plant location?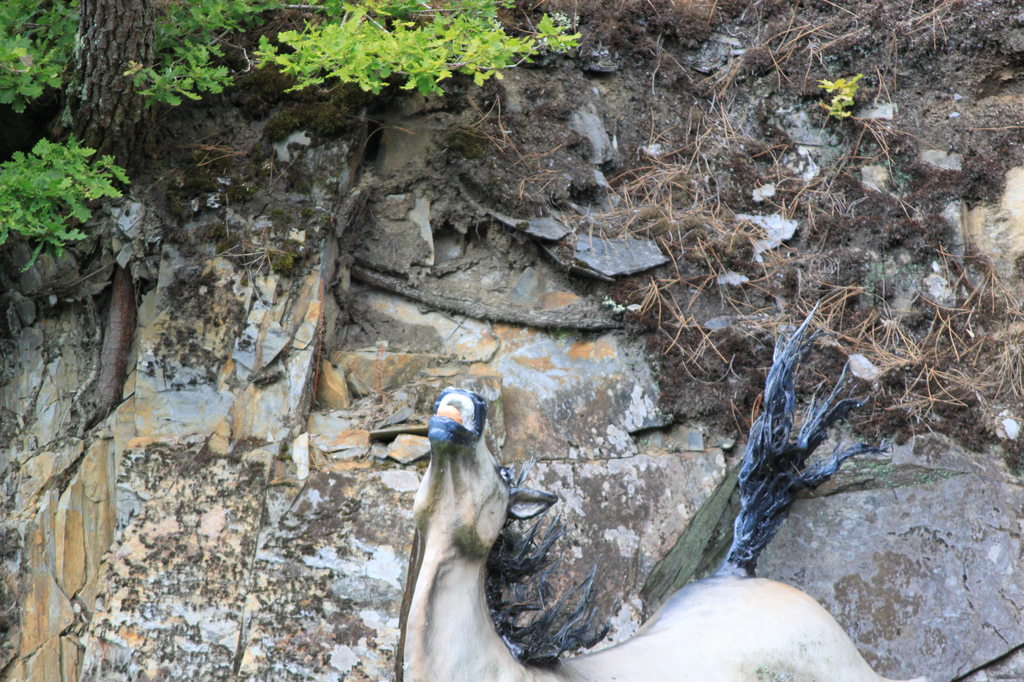
Rect(812, 69, 864, 120)
